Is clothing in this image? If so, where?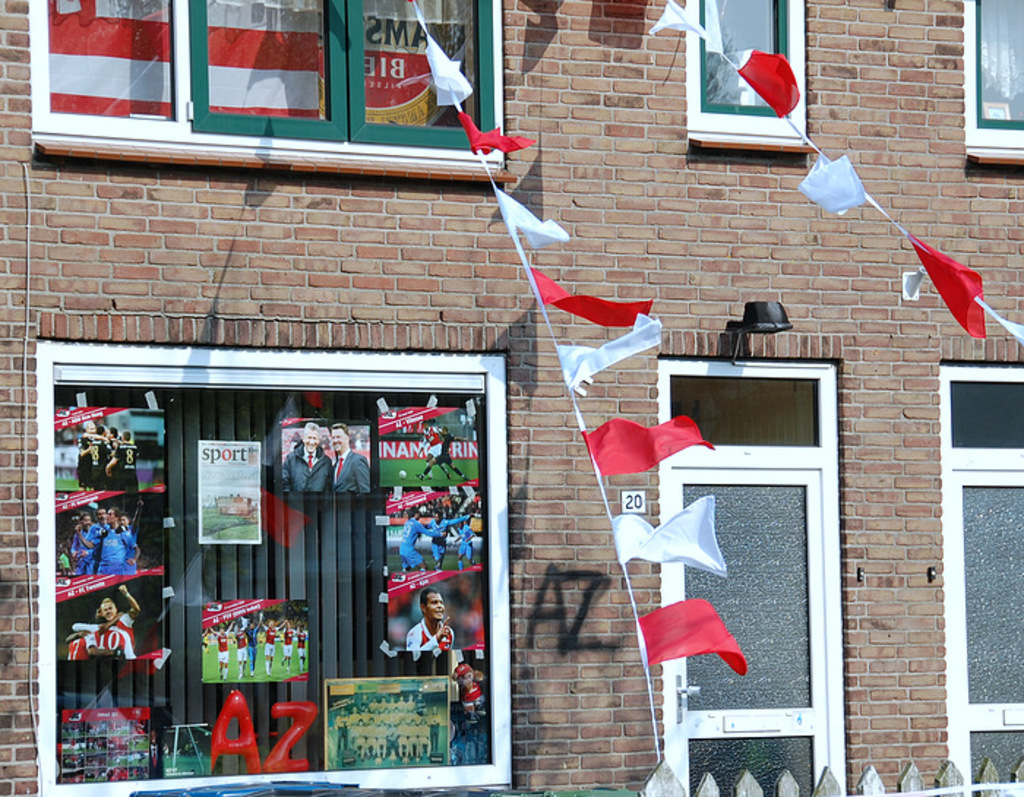
Yes, at x1=398 y1=516 x2=445 y2=567.
